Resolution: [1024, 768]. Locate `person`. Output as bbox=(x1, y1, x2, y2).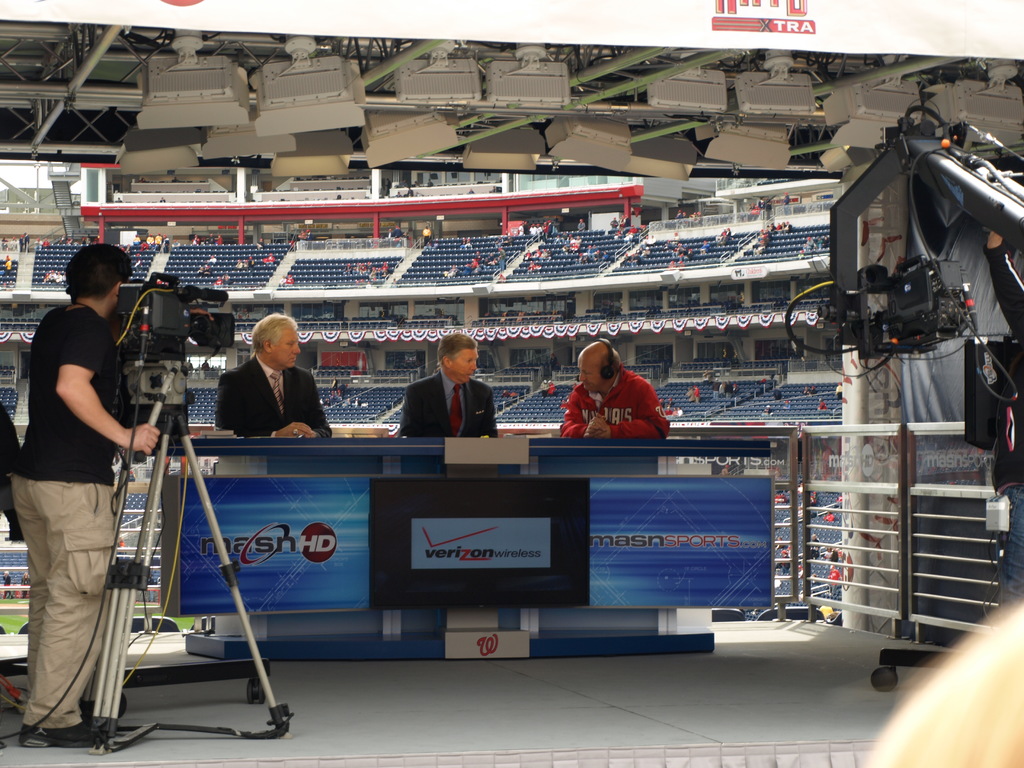
bbox=(552, 331, 669, 454).
